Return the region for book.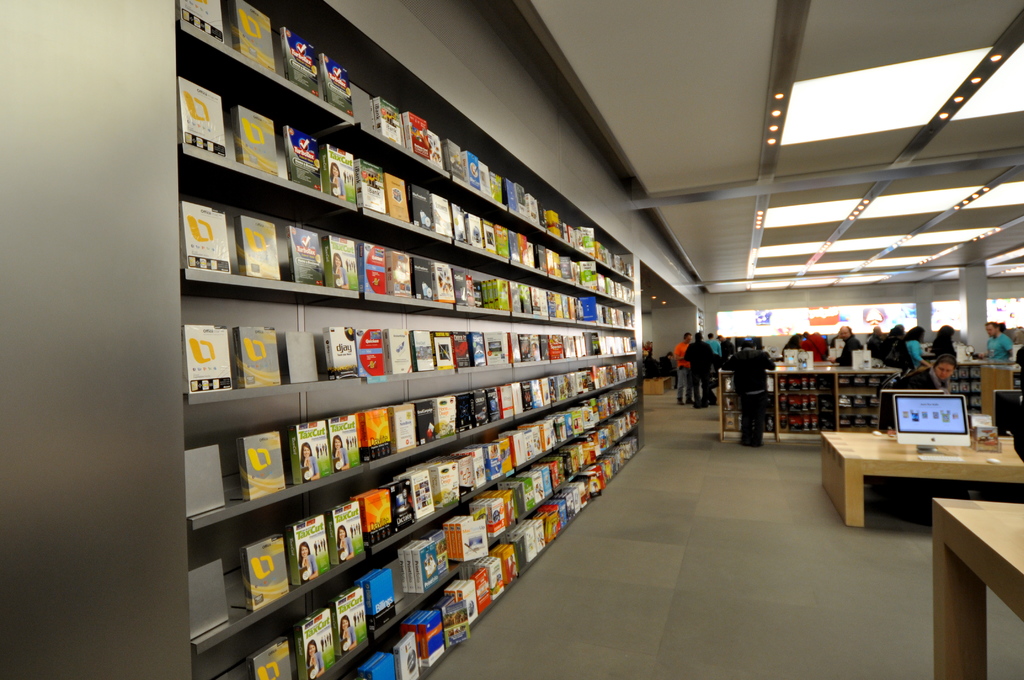
BBox(239, 429, 291, 503).
